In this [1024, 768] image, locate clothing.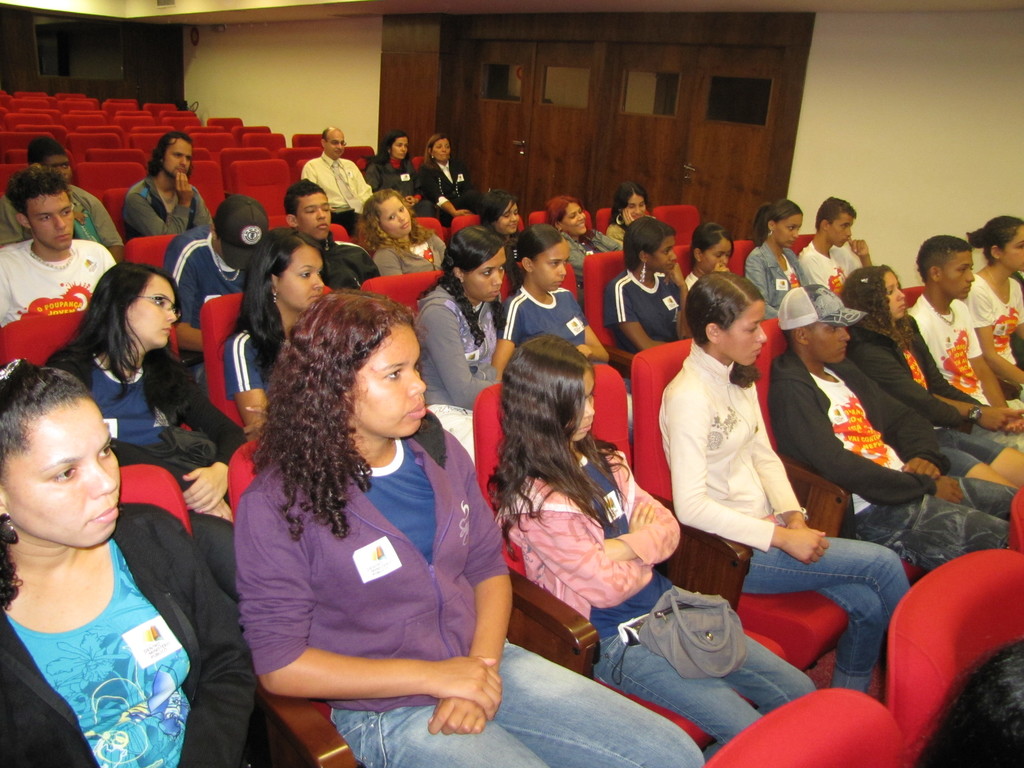
Bounding box: x1=901 y1=300 x2=1023 y2=416.
